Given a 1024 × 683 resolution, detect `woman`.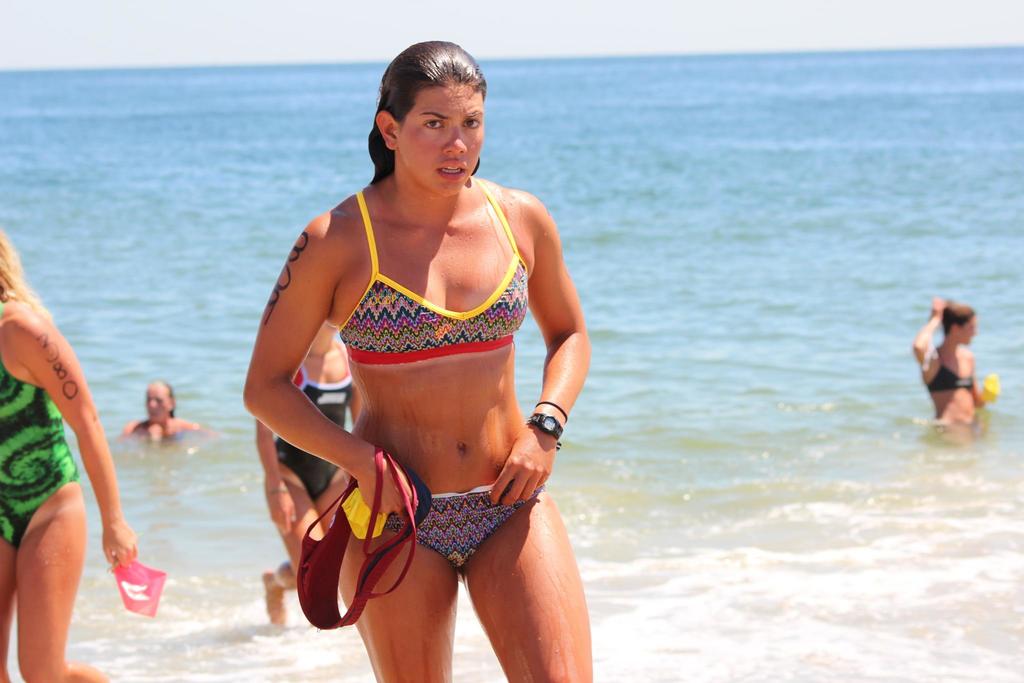
rect(125, 378, 214, 436).
